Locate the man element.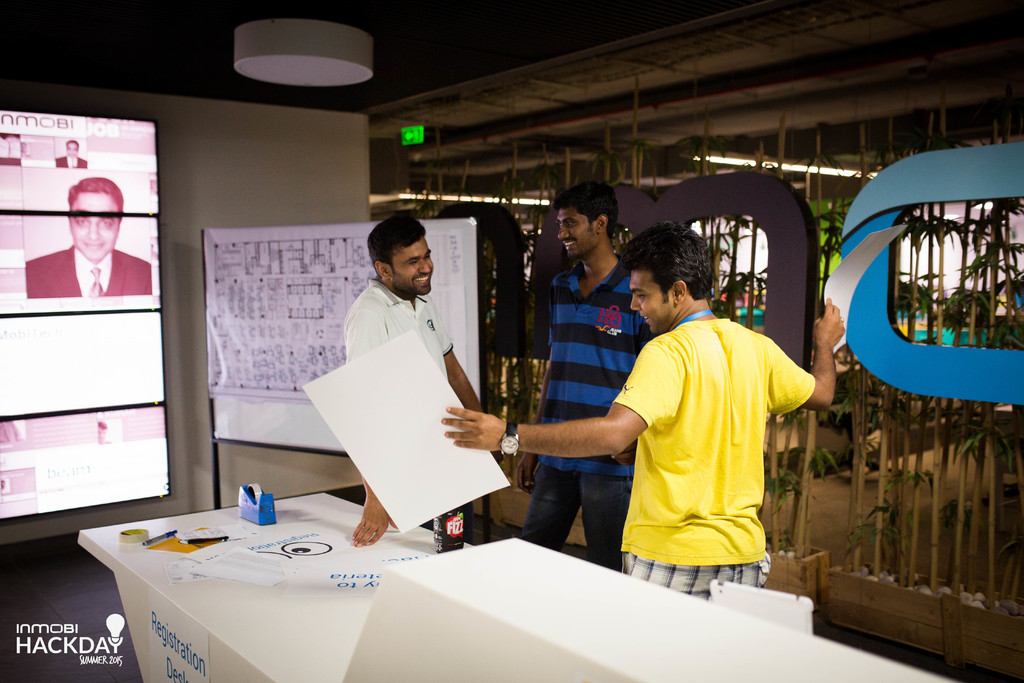
Element bbox: region(347, 218, 495, 545).
